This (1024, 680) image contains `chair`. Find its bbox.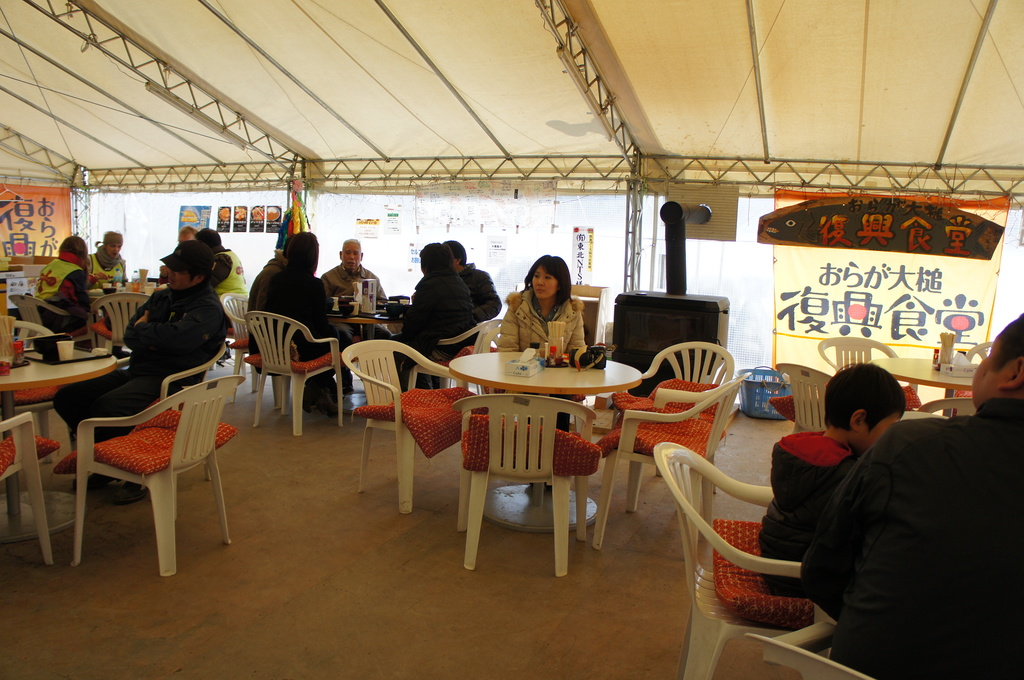
x1=897, y1=410, x2=947, y2=423.
